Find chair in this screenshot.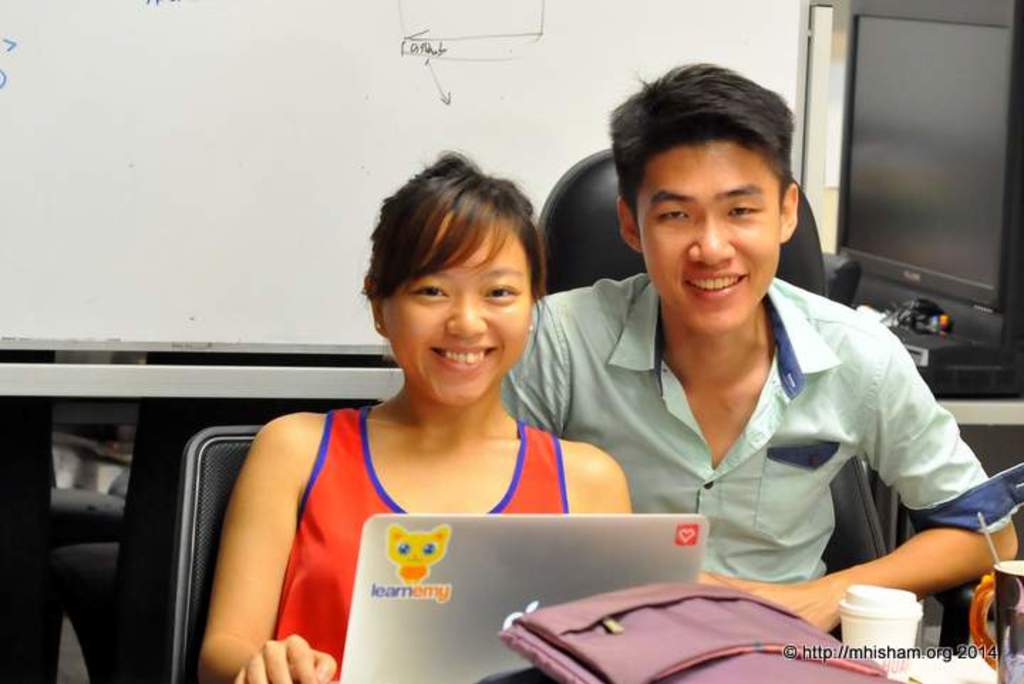
The bounding box for chair is detection(165, 425, 260, 683).
